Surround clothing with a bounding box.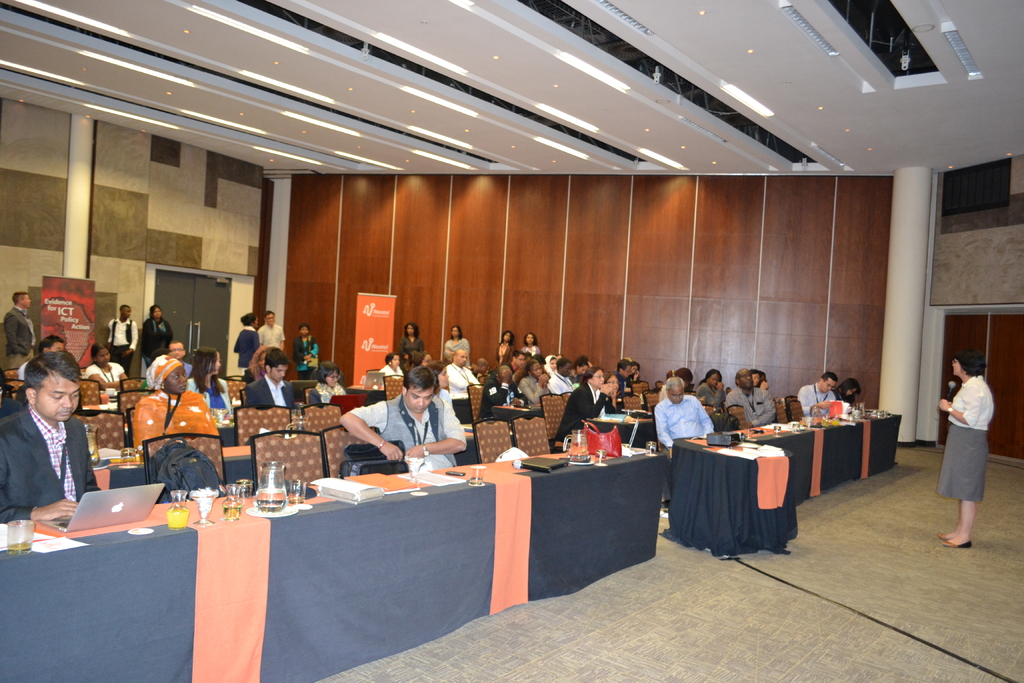
select_region(478, 378, 525, 424).
